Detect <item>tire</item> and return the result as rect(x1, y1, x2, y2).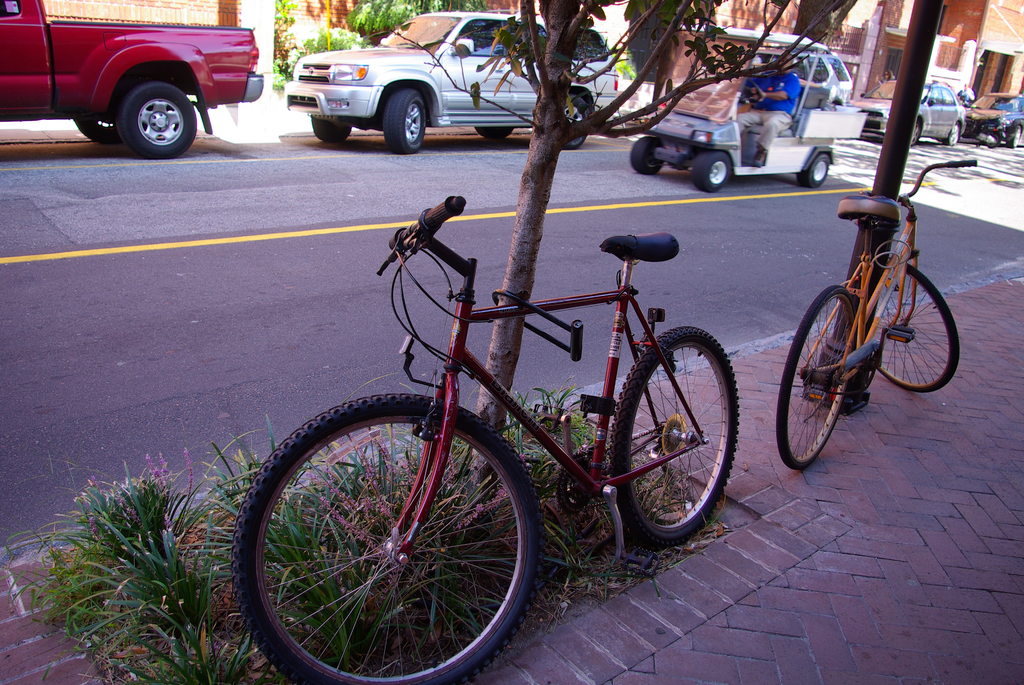
rect(1008, 125, 1023, 151).
